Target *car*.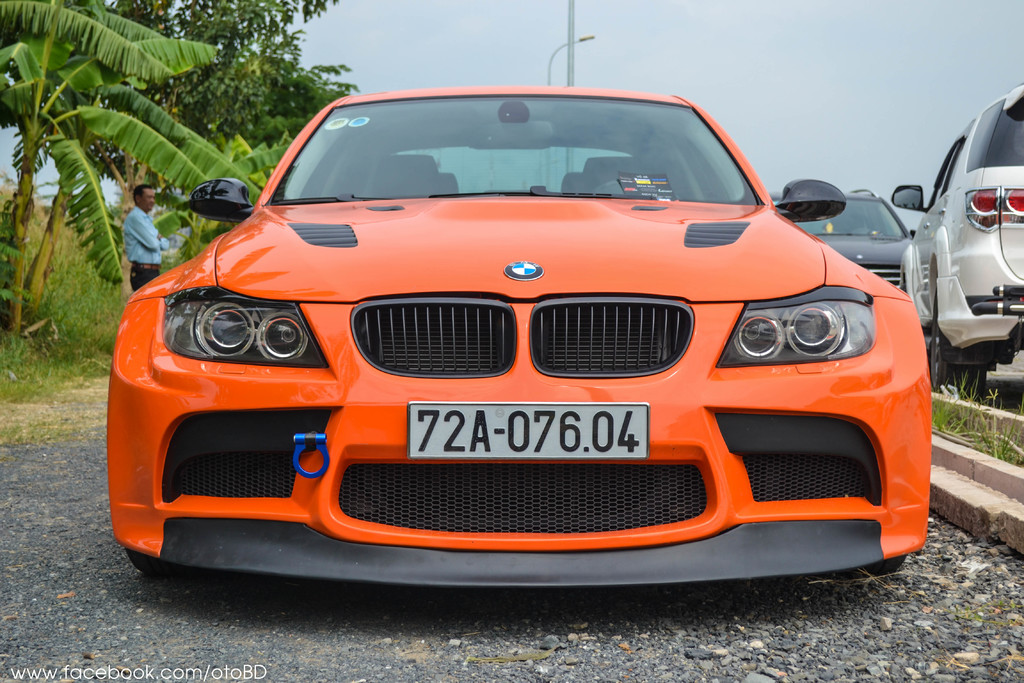
Target region: left=888, top=81, right=1023, bottom=402.
